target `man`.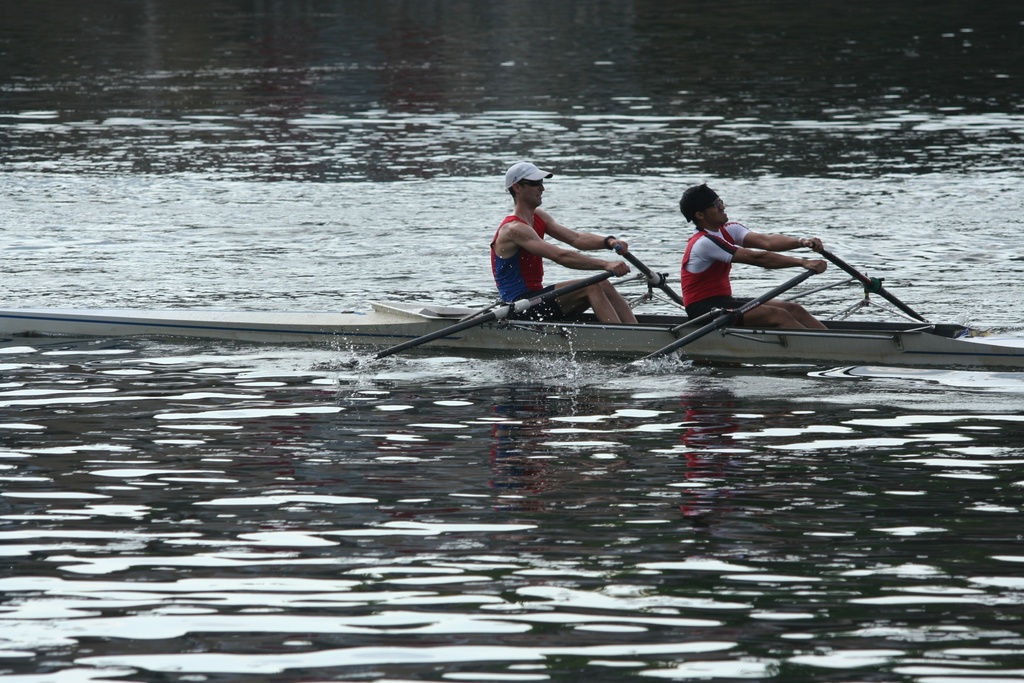
Target region: crop(497, 172, 694, 313).
